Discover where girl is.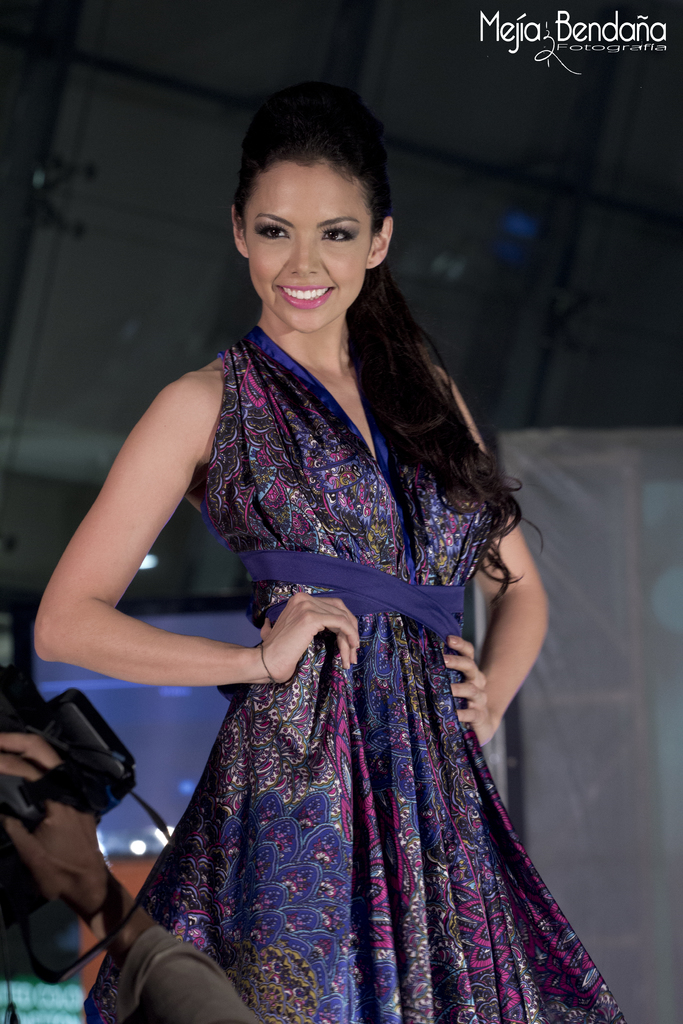
Discovered at 31/88/626/1023.
